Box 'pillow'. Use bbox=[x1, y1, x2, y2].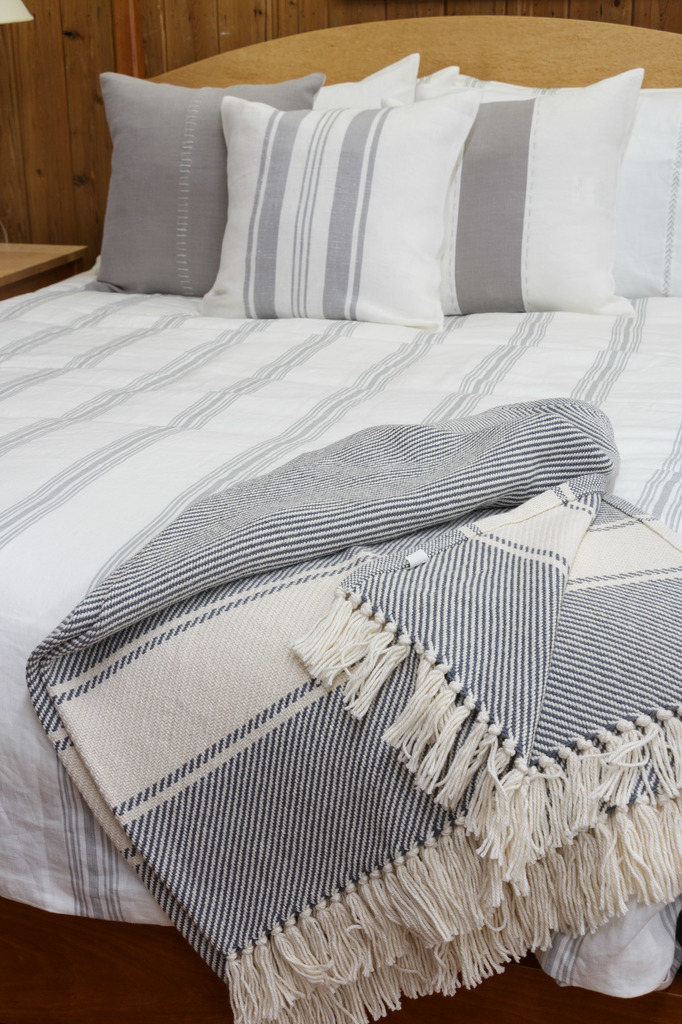
bbox=[358, 59, 637, 321].
